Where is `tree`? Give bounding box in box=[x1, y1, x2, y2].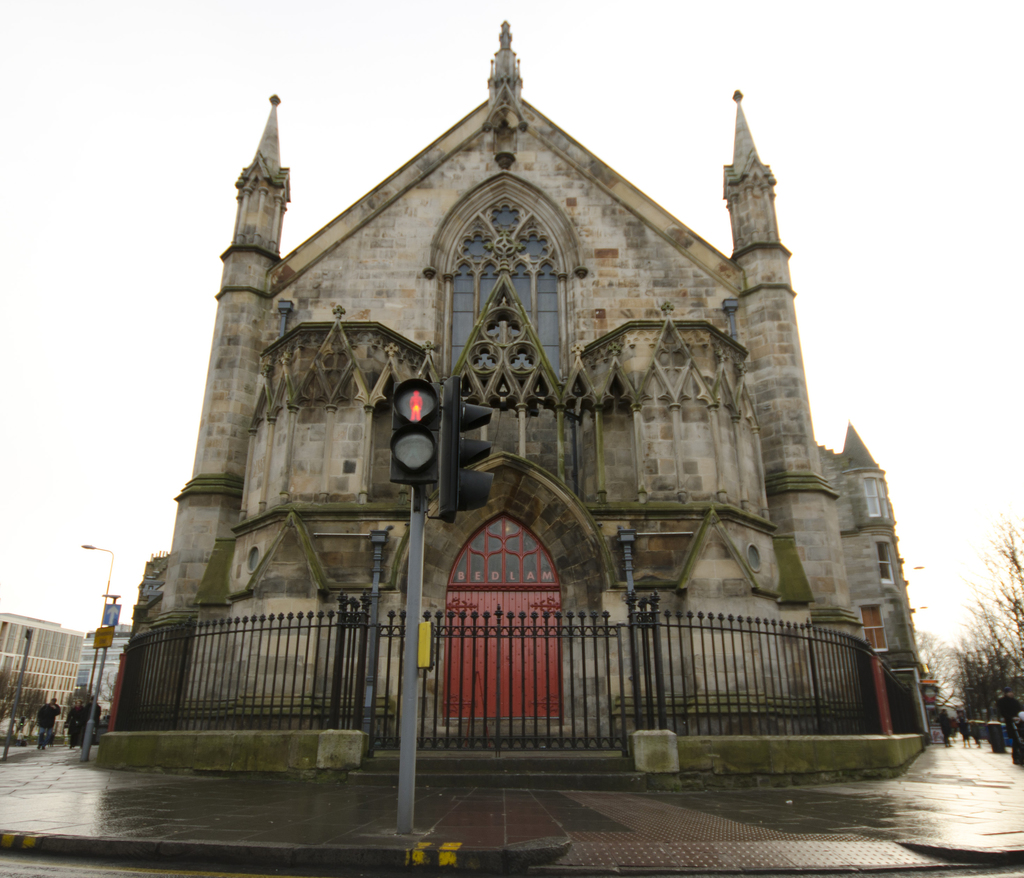
box=[944, 516, 1023, 719].
